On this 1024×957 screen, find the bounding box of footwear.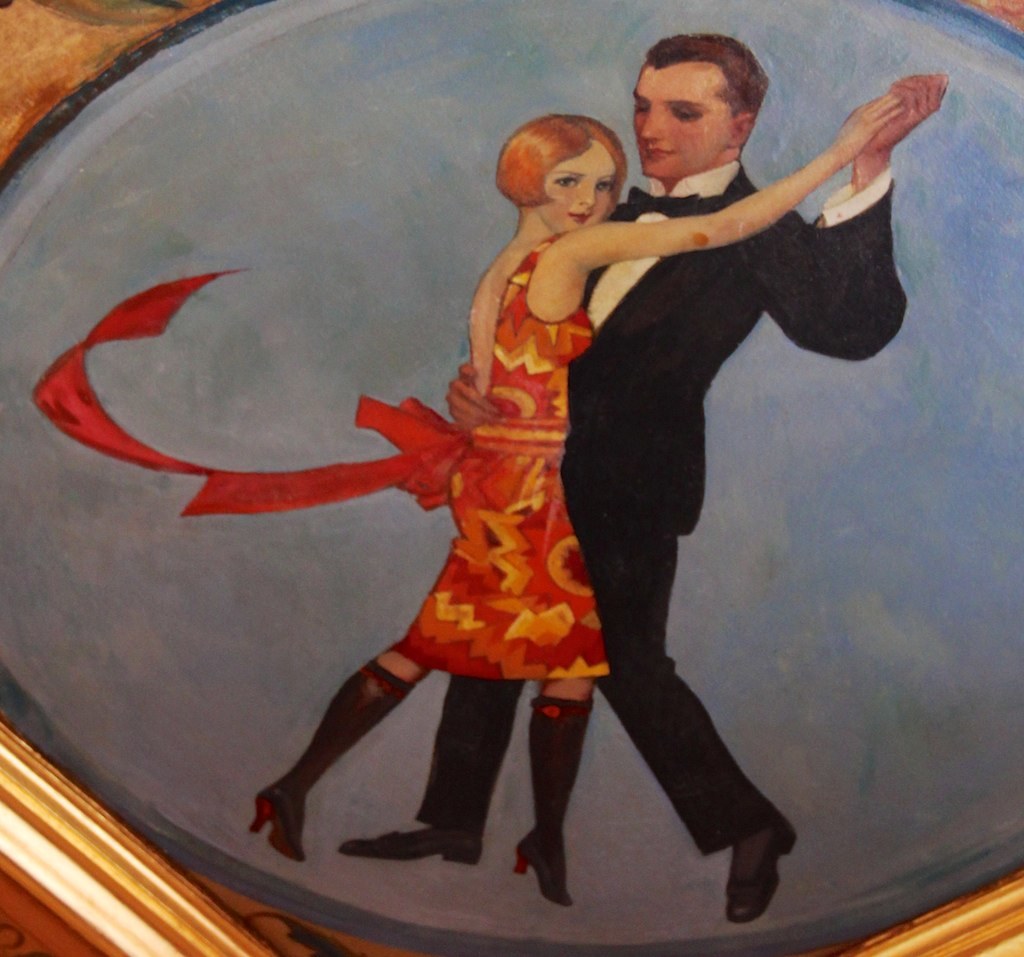
Bounding box: 341, 824, 488, 861.
